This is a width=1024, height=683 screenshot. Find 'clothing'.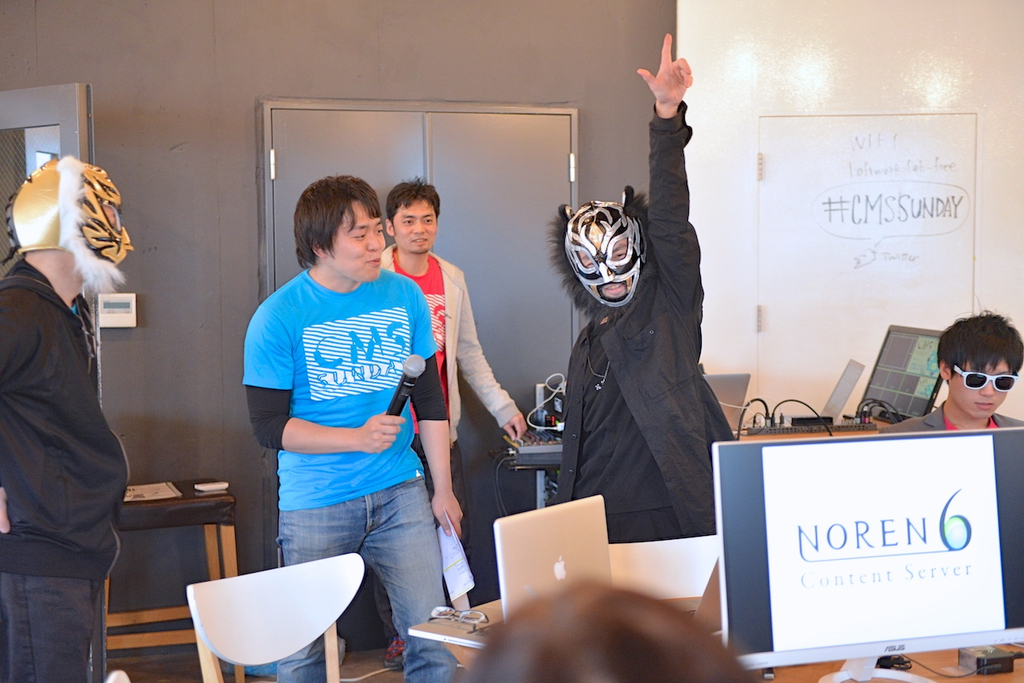
Bounding box: (x1=250, y1=233, x2=428, y2=595).
